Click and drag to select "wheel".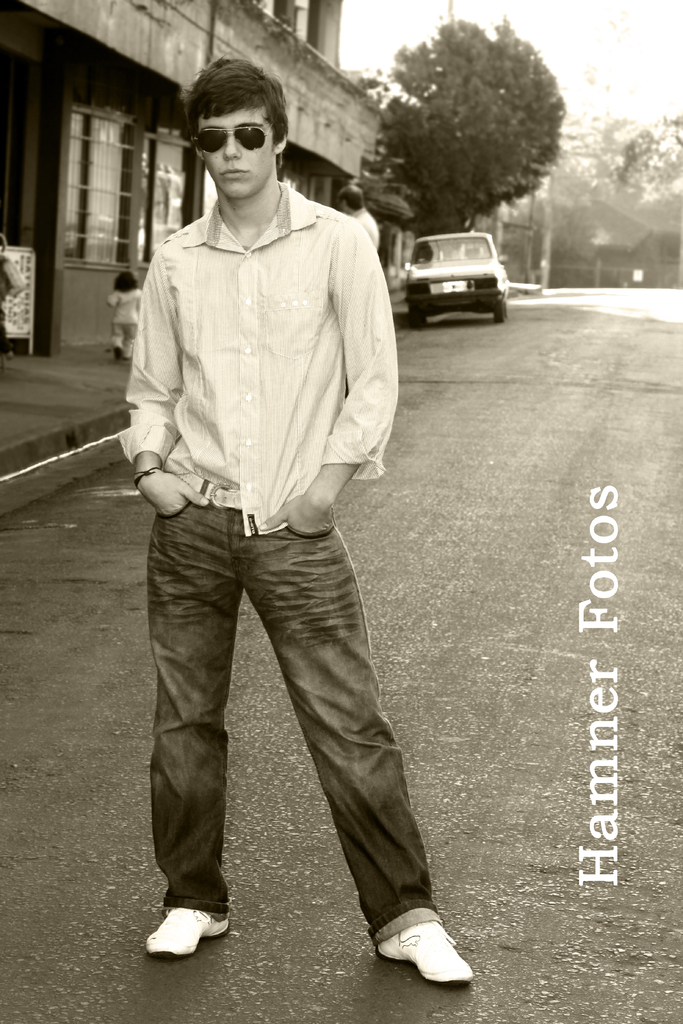
Selection: {"x1": 493, "y1": 298, "x2": 511, "y2": 328}.
